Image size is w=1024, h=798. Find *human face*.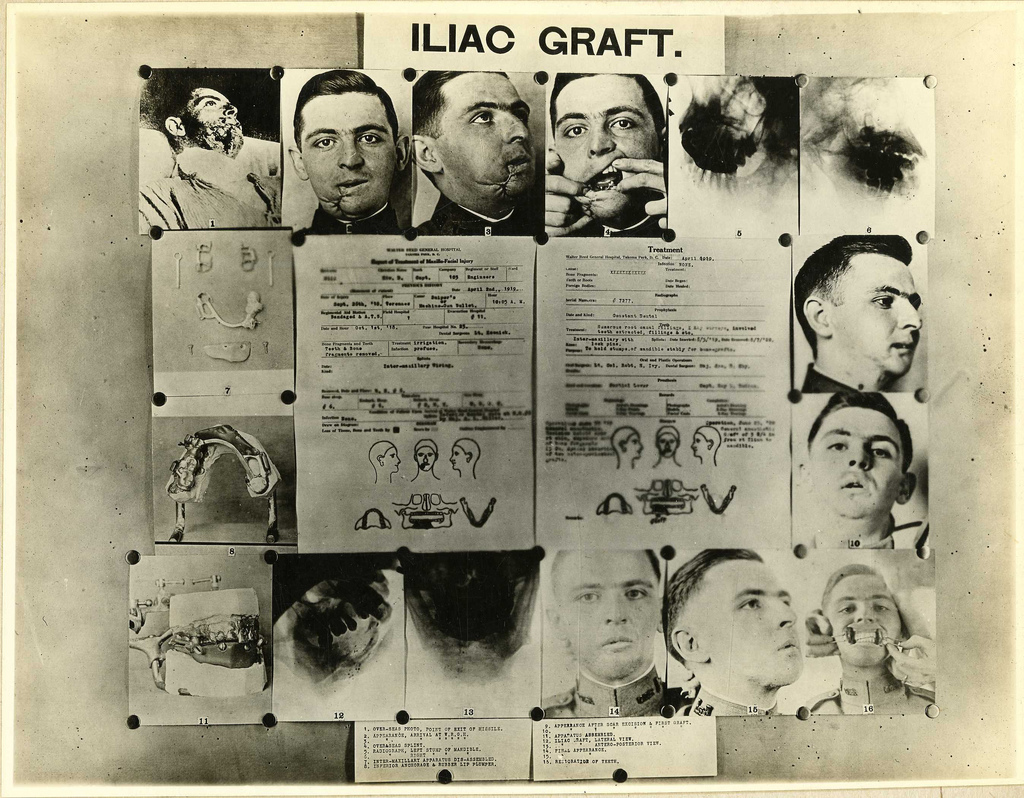
x1=430, y1=68, x2=538, y2=209.
